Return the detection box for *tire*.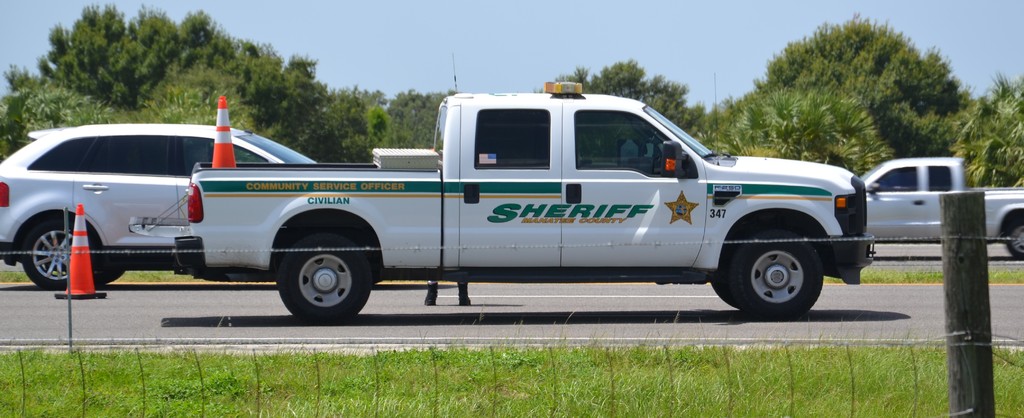
x1=1007 y1=218 x2=1023 y2=258.
